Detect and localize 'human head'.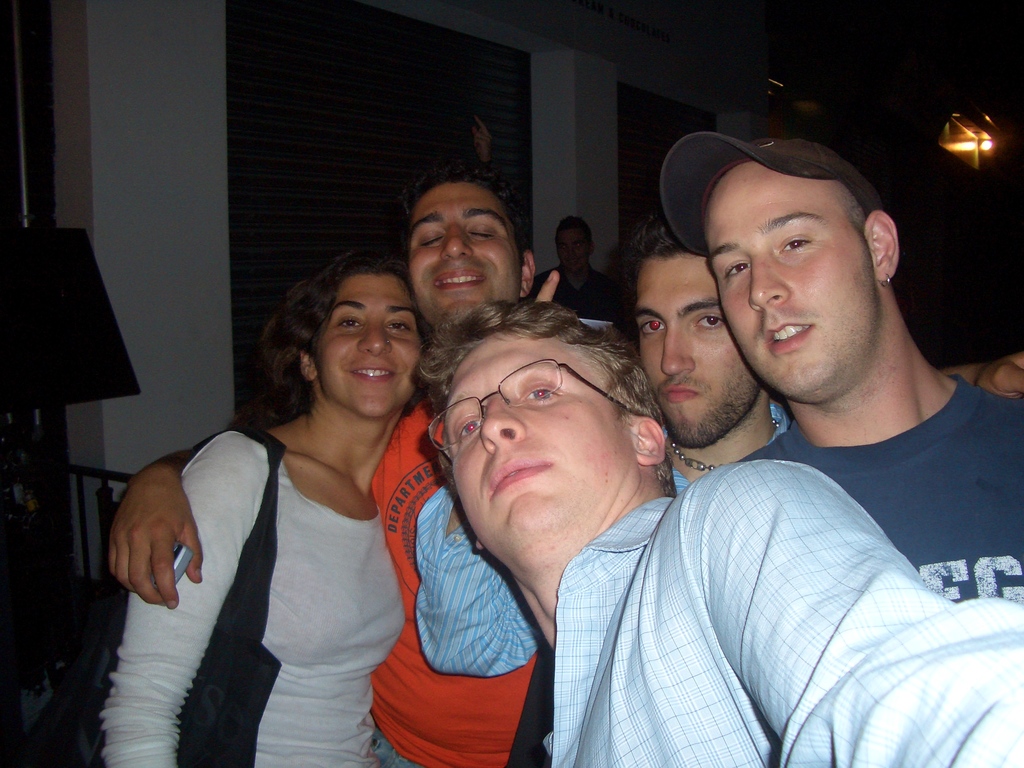
Localized at locate(274, 245, 426, 404).
